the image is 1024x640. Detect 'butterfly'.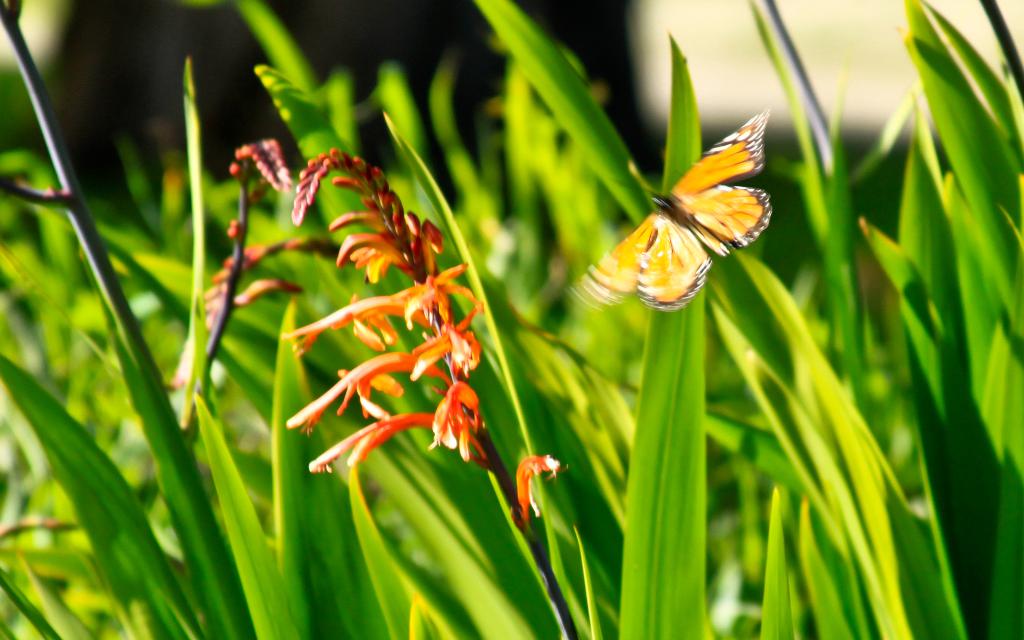
Detection: [x1=573, y1=113, x2=765, y2=314].
